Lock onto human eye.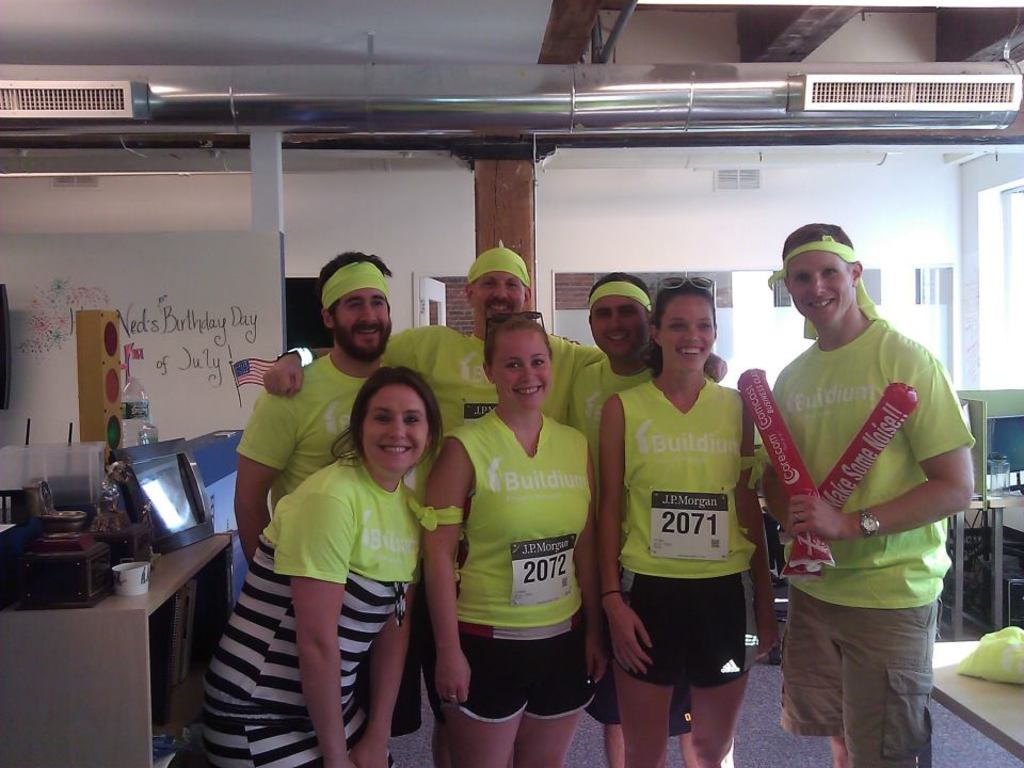
Locked: detection(400, 415, 420, 429).
